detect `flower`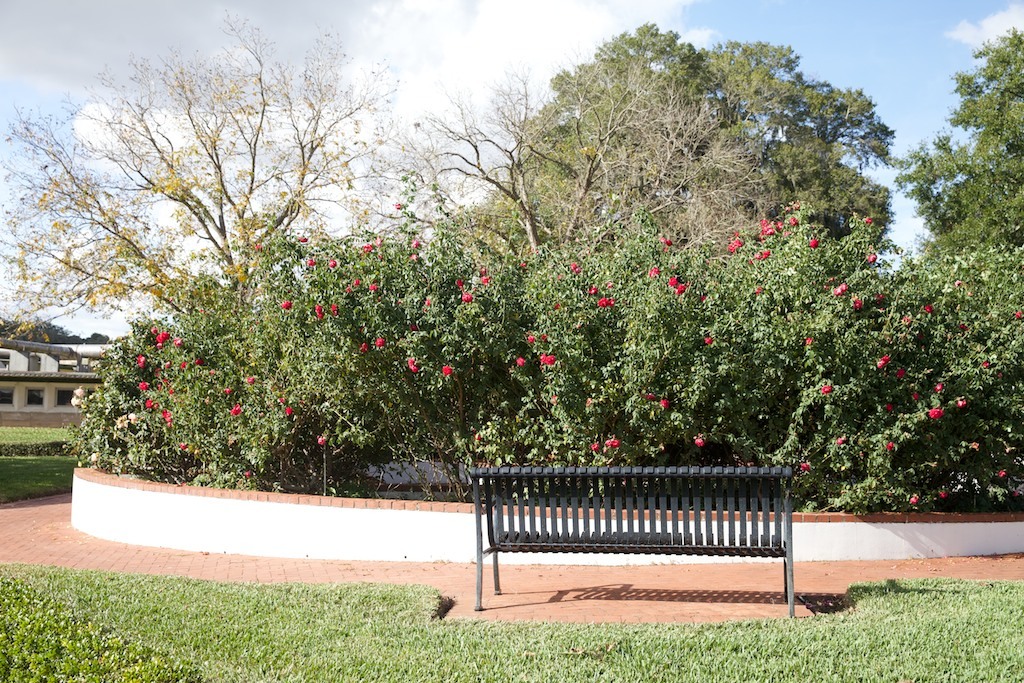
(690, 435, 703, 447)
